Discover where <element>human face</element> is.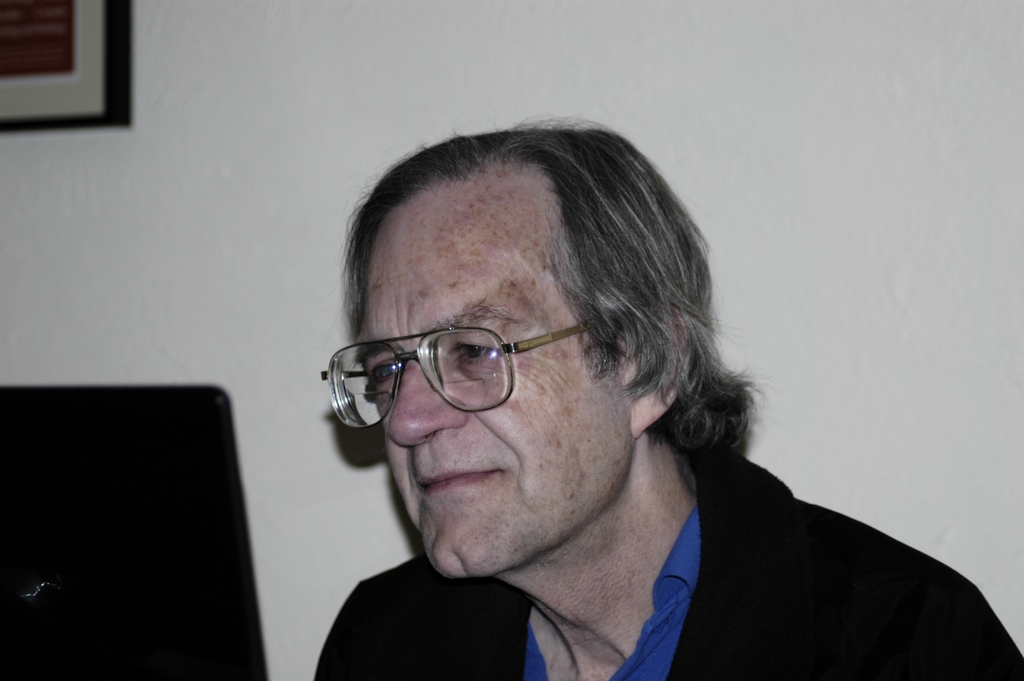
Discovered at 353,167,626,573.
